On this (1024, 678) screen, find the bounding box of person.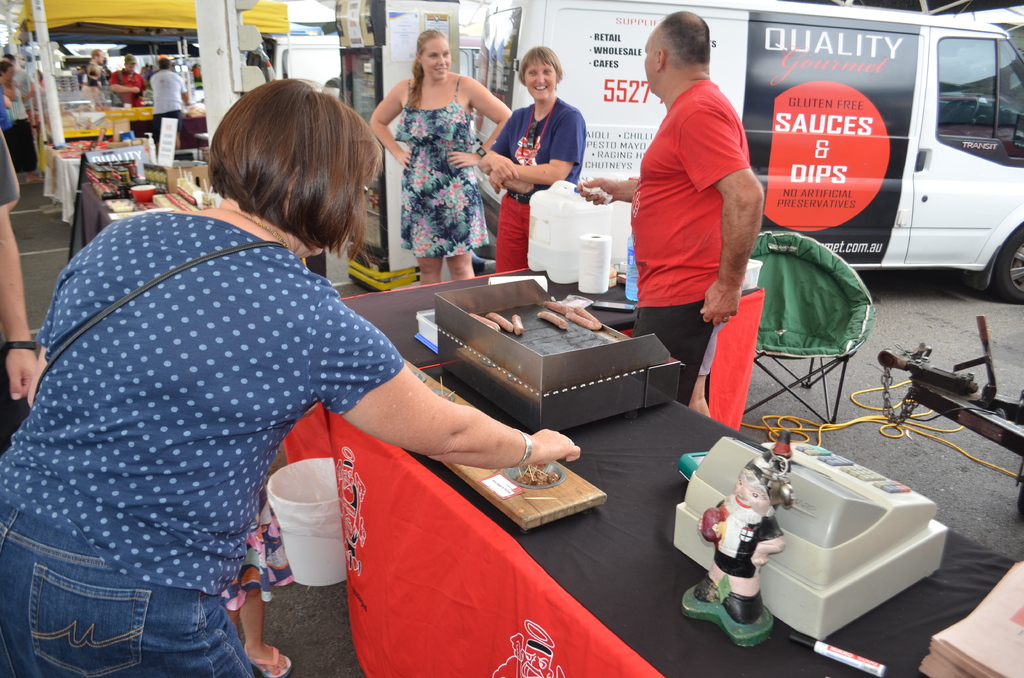
Bounding box: 3 53 35 133.
